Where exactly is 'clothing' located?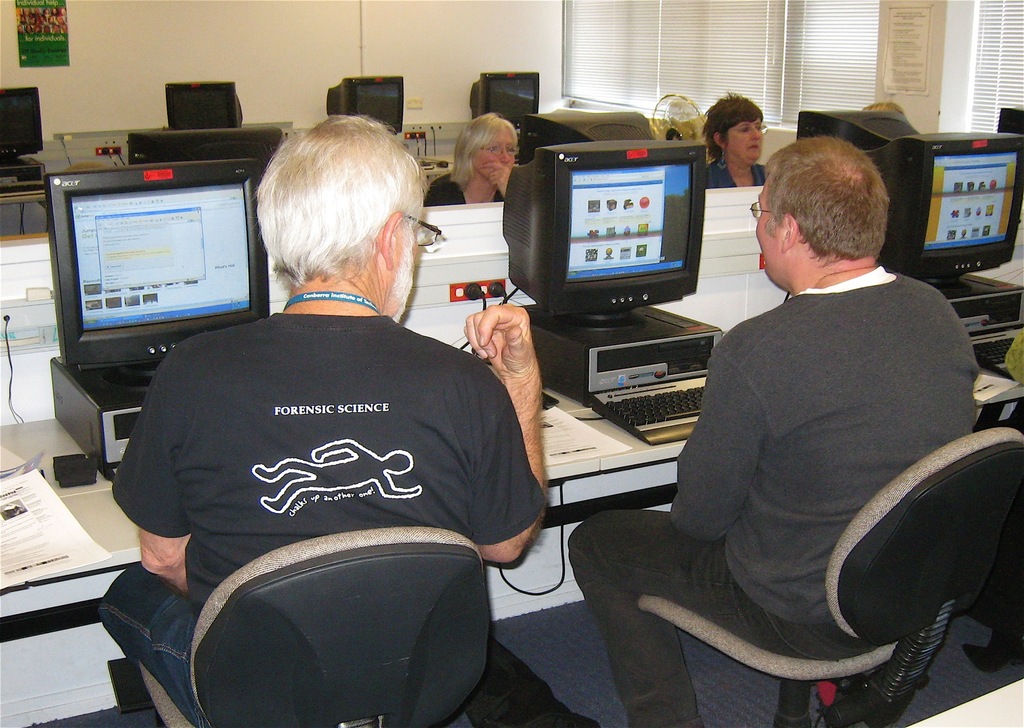
Its bounding box is x1=115 y1=318 x2=553 y2=679.
